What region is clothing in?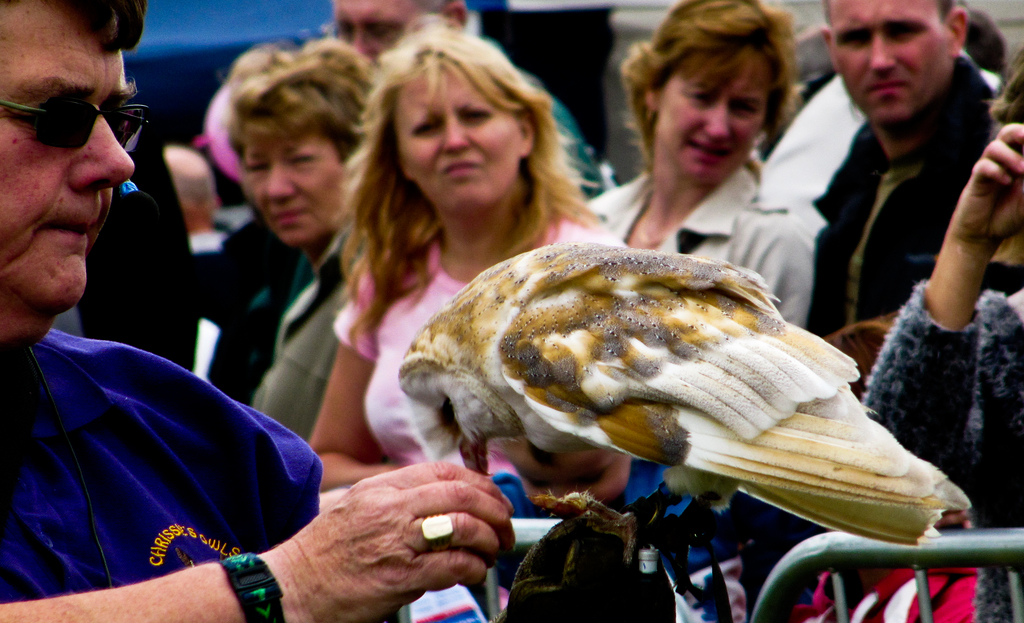
327,231,636,622.
